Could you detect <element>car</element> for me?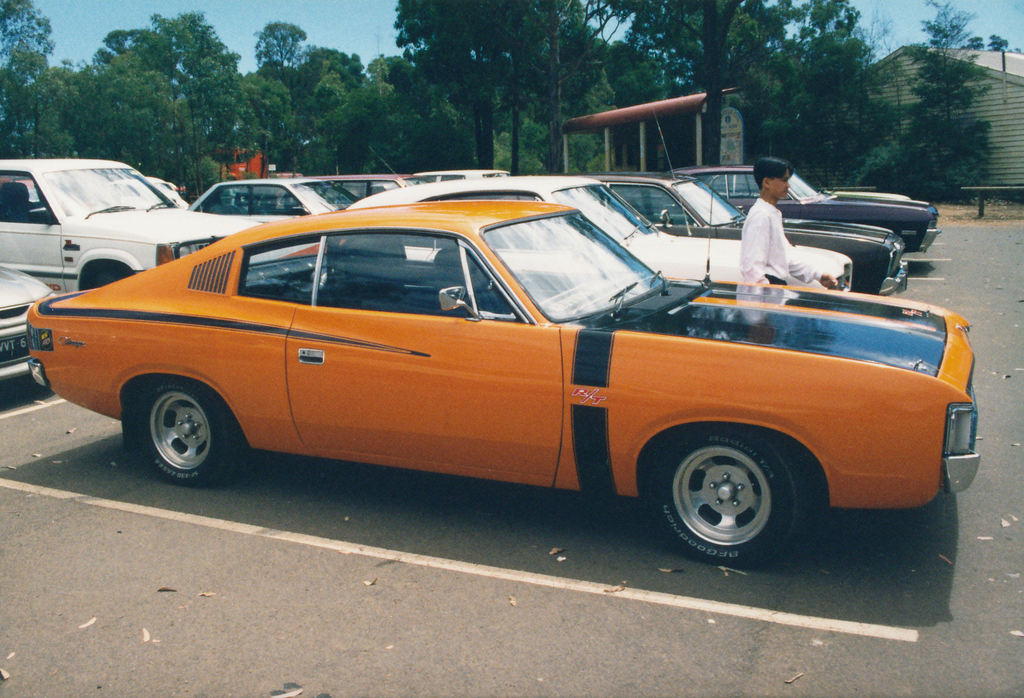
Detection result: locate(261, 176, 851, 287).
